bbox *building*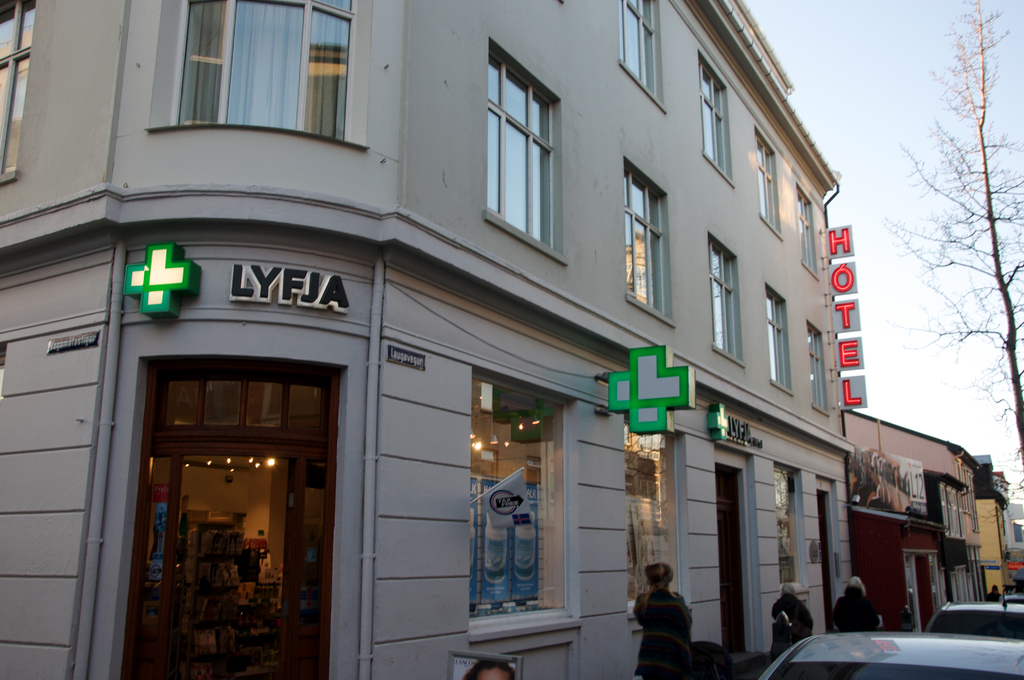
<box>968,454,1012,600</box>
